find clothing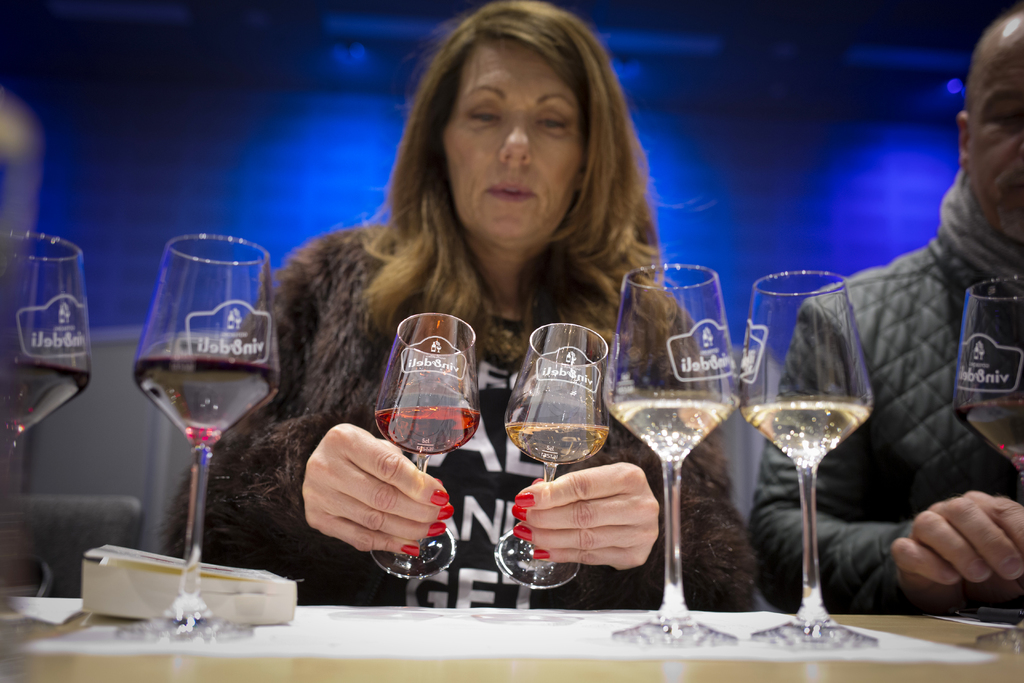
(183,211,785,605)
